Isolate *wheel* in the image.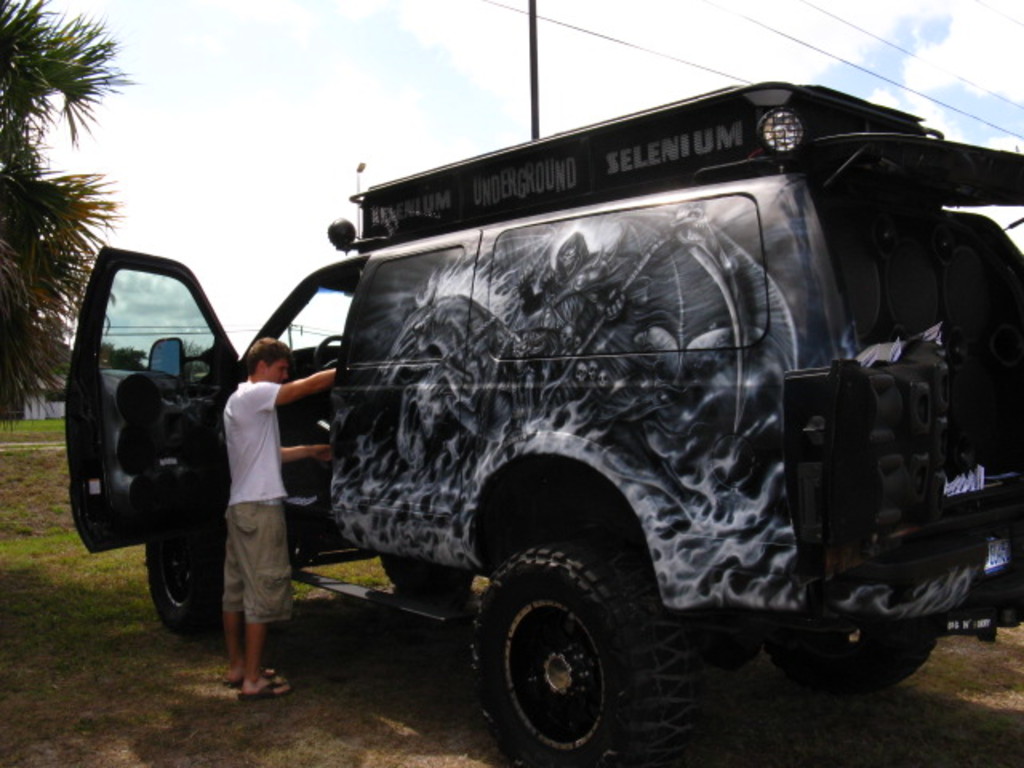
Isolated region: crop(477, 542, 640, 757).
